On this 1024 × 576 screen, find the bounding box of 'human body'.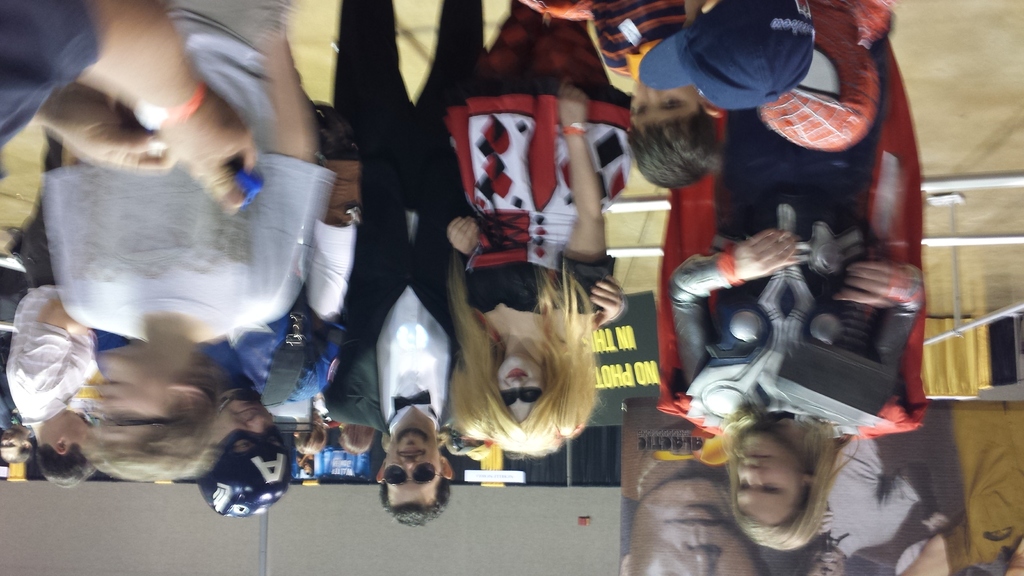
Bounding box: bbox=[653, 22, 928, 556].
